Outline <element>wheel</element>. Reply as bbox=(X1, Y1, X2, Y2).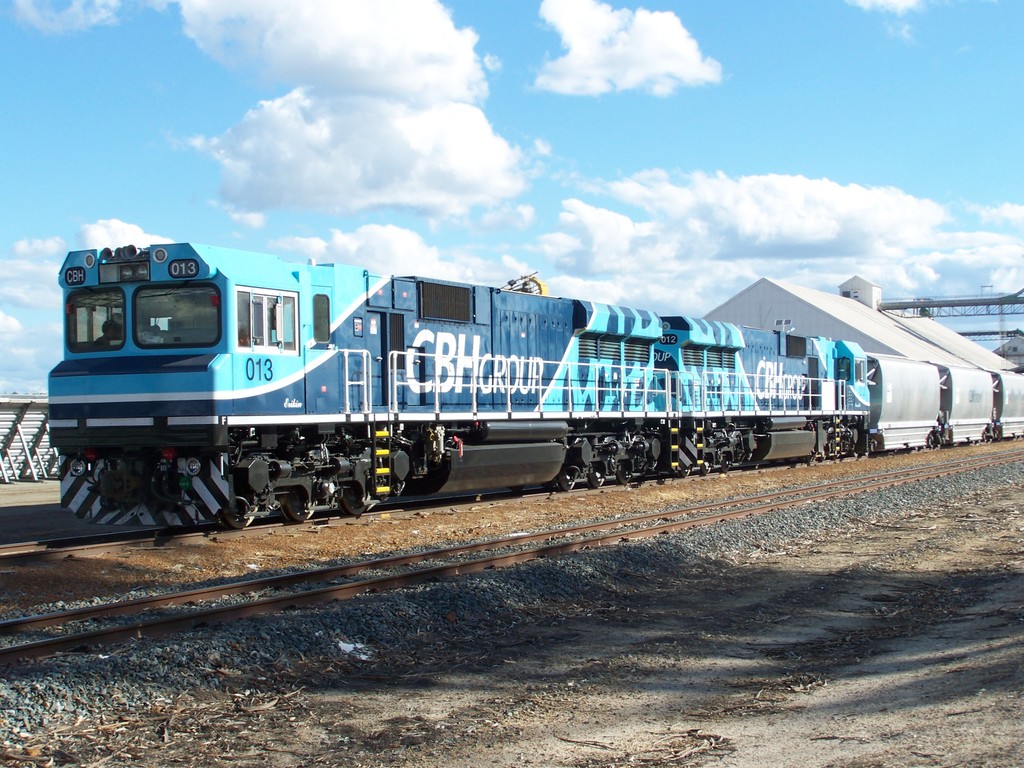
bbox=(280, 486, 309, 522).
